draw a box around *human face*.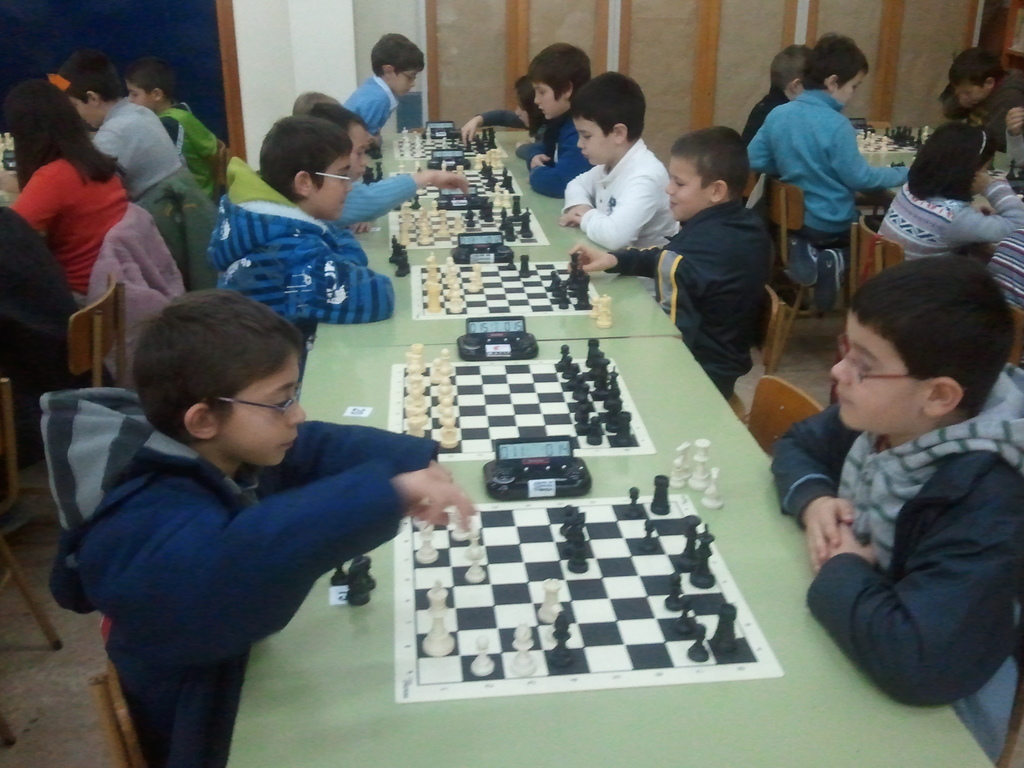
l=69, t=97, r=100, b=131.
